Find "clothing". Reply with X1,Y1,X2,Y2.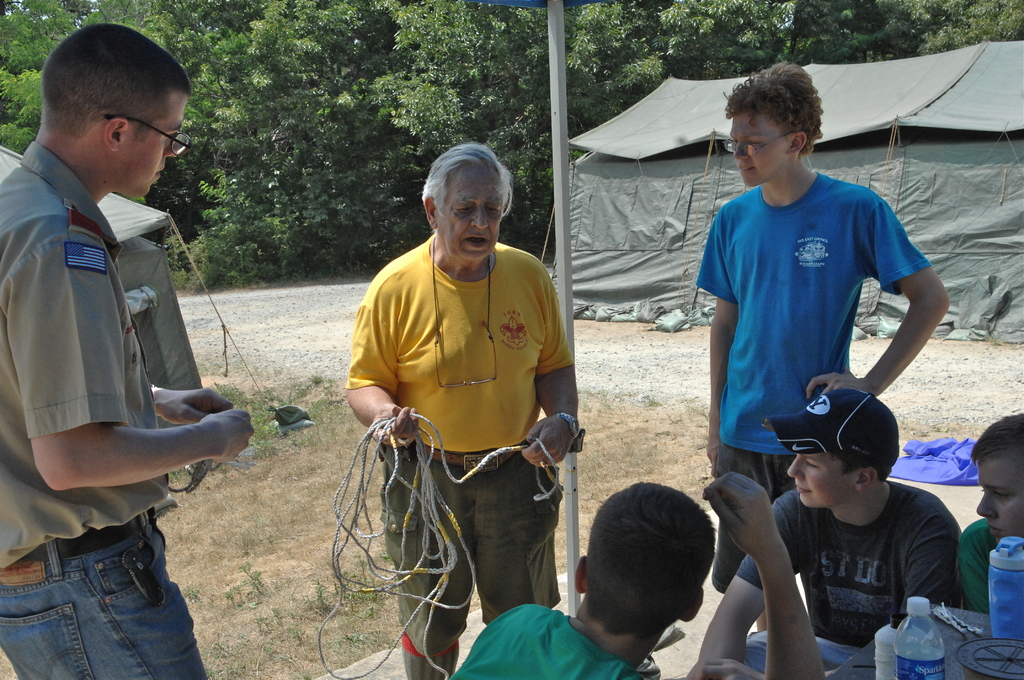
695,168,933,595.
